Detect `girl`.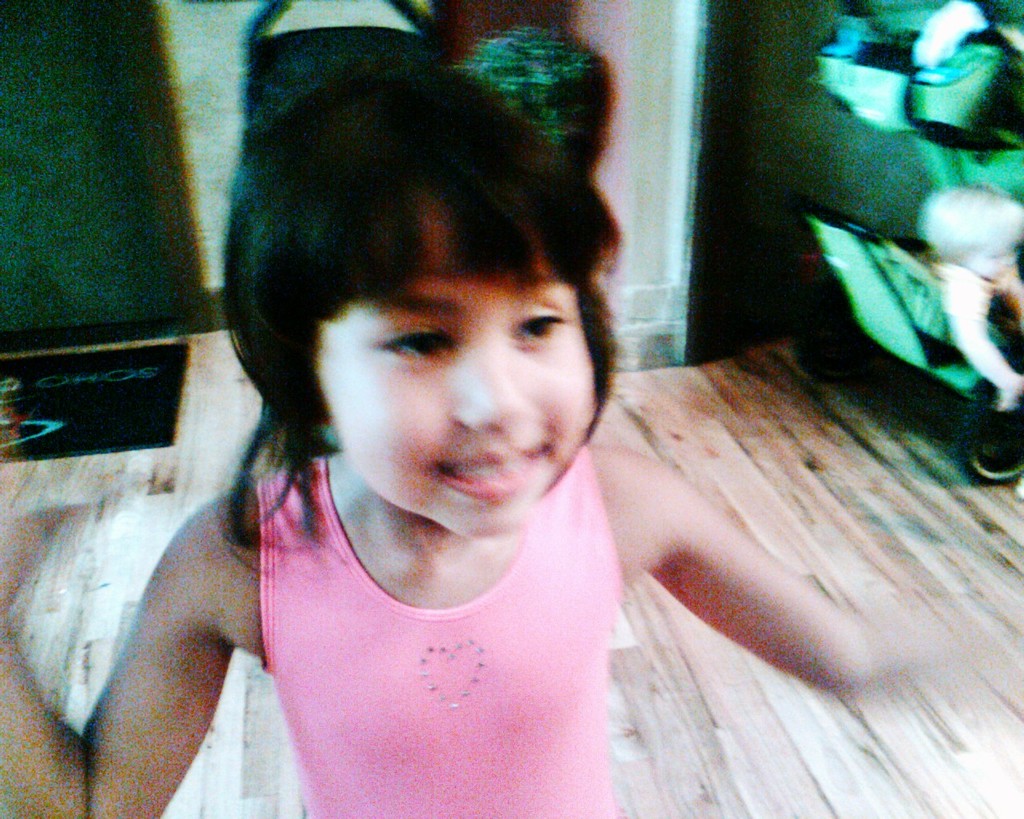
Detected at region(0, 46, 958, 818).
